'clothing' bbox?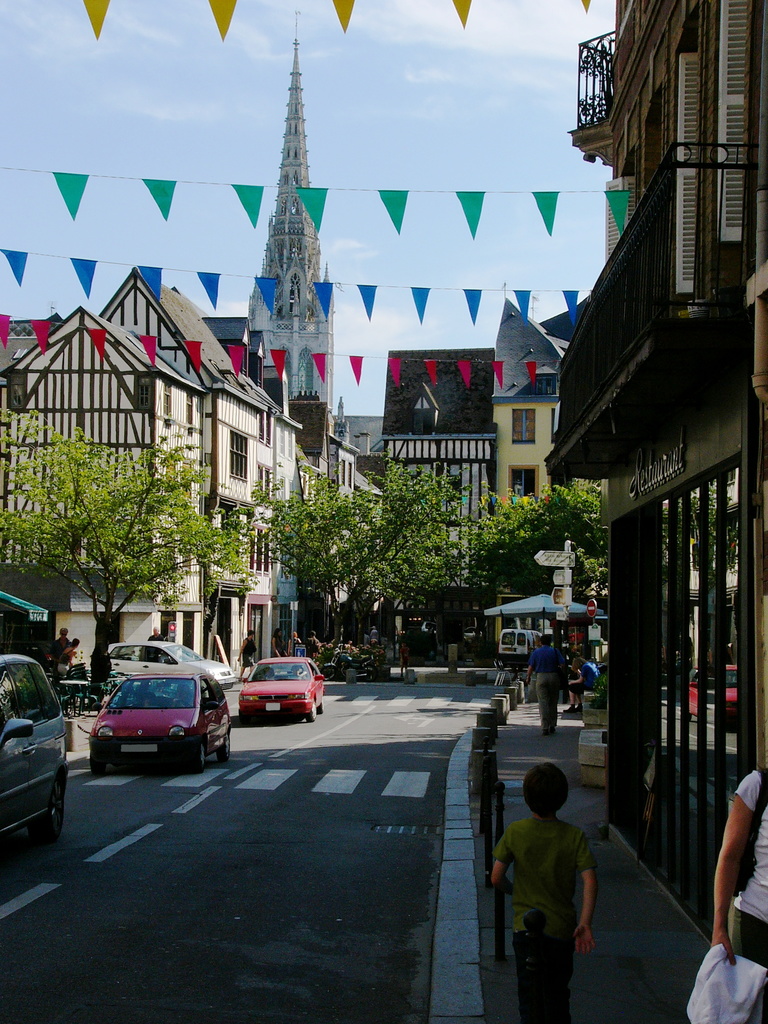
x1=291 y1=636 x2=303 y2=655
